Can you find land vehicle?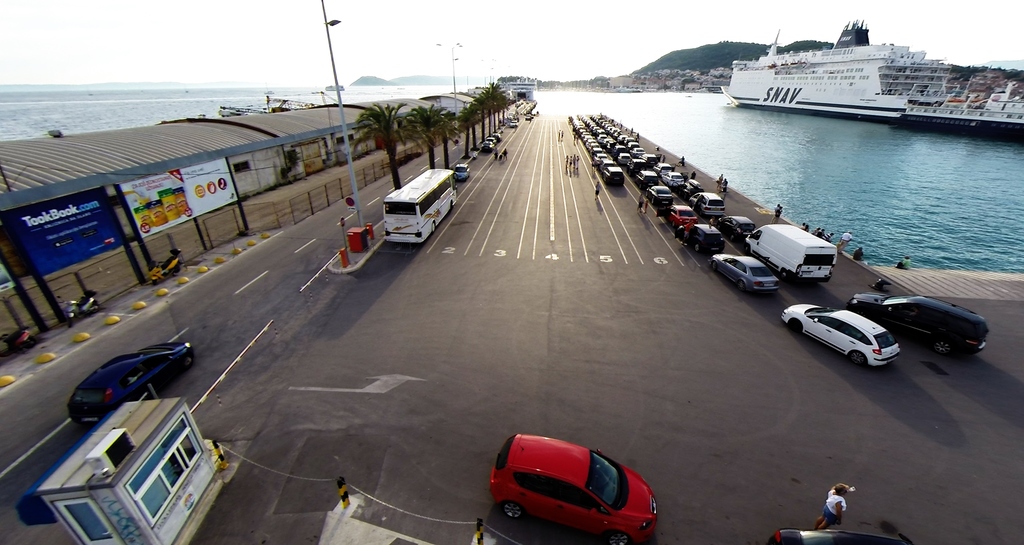
Yes, bounding box: 766, 530, 908, 544.
